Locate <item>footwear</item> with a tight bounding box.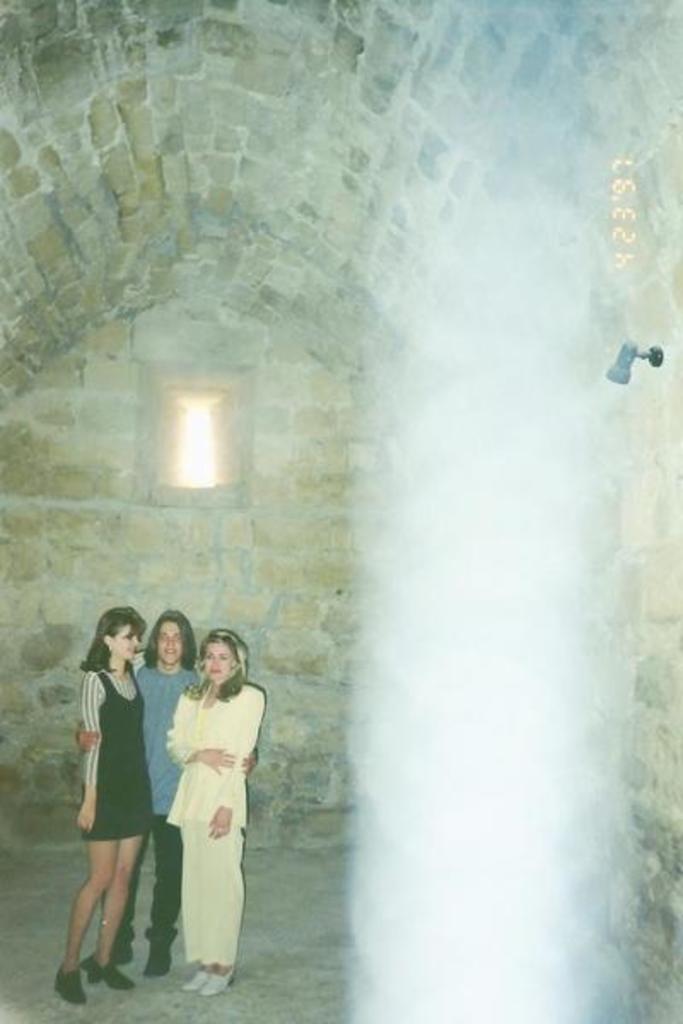
(x1=184, y1=966, x2=201, y2=983).
